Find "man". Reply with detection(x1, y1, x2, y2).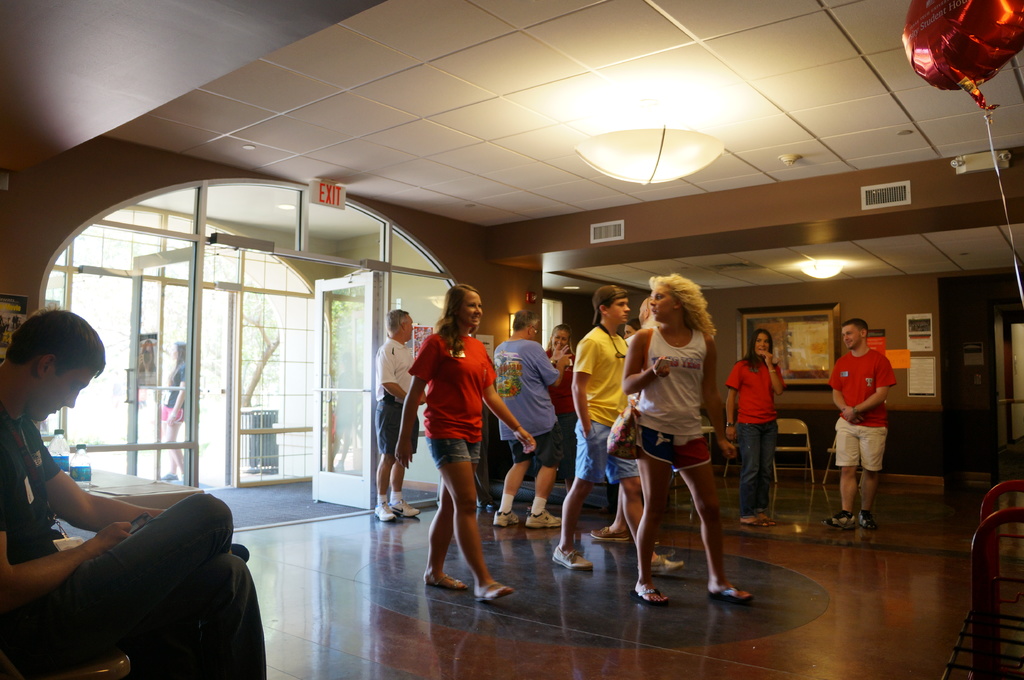
detection(0, 348, 263, 679).
